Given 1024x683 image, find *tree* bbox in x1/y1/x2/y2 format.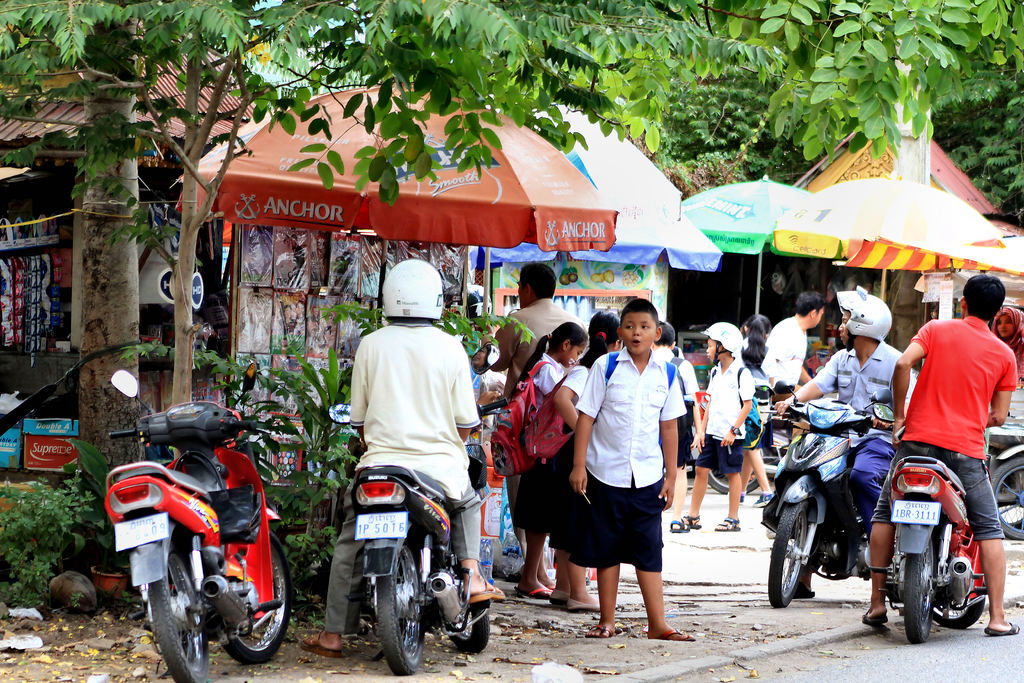
653/0/1023/231.
